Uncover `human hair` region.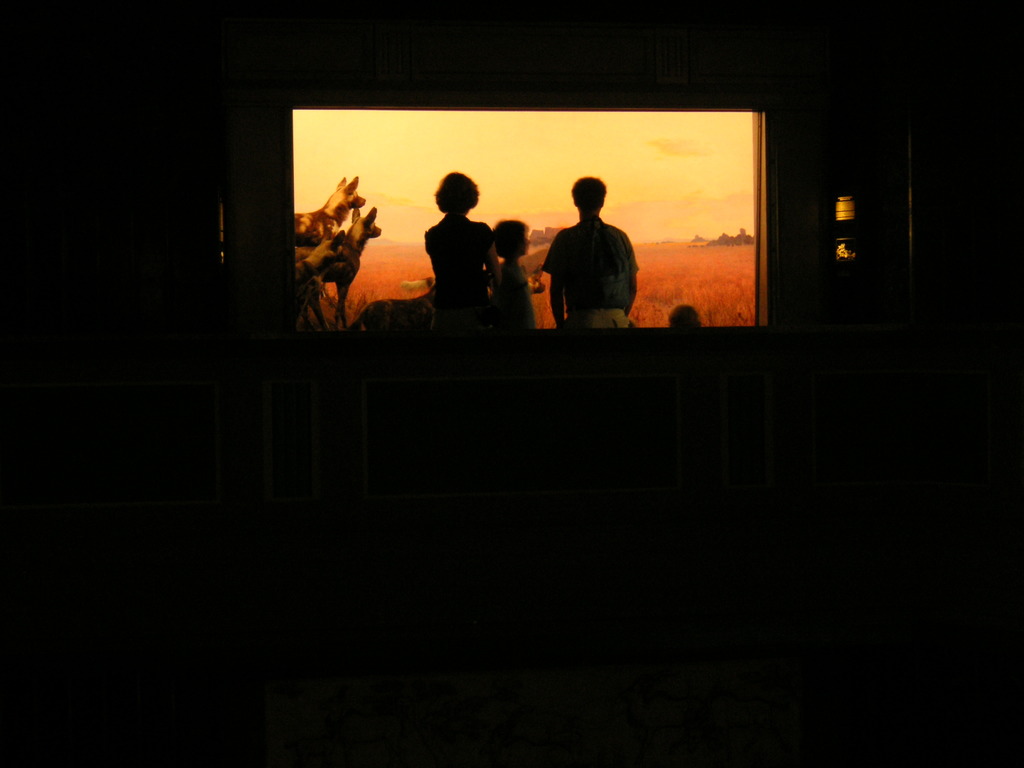
Uncovered: locate(571, 172, 608, 201).
